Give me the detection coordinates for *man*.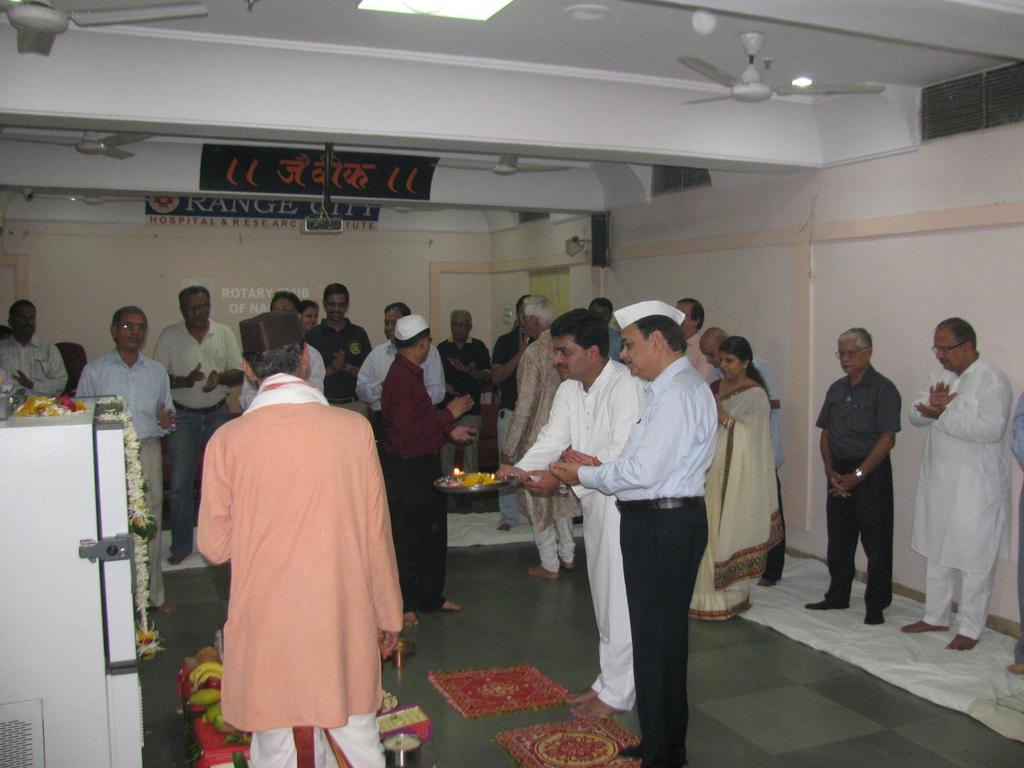
crop(677, 292, 714, 373).
